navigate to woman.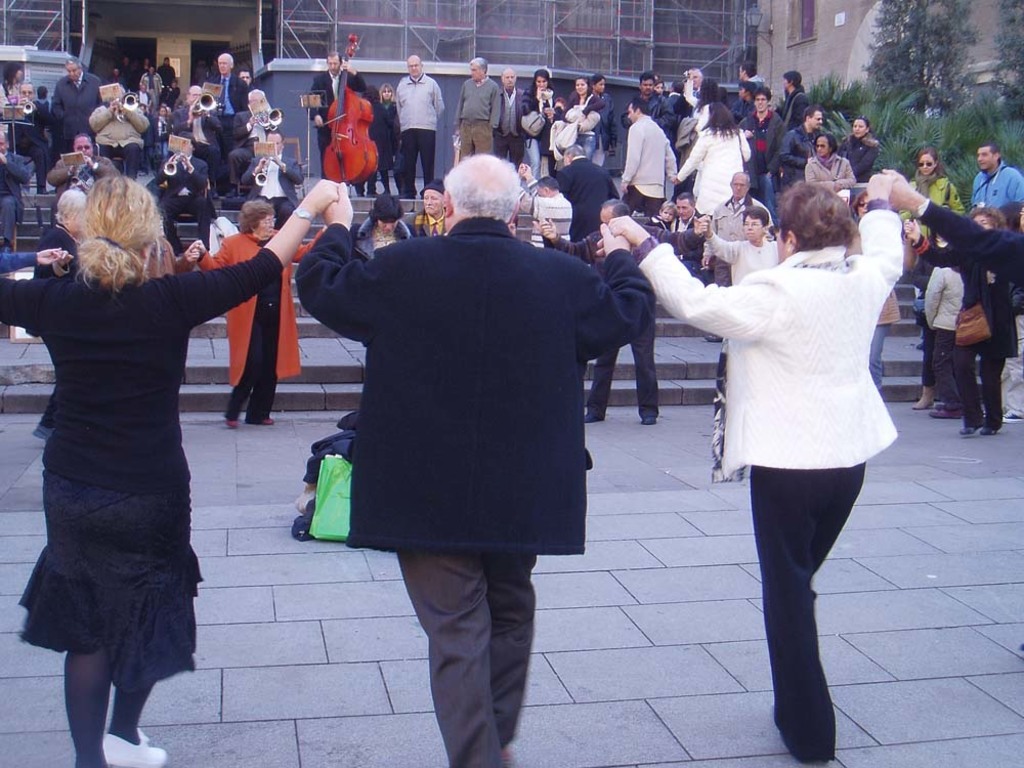
Navigation target: (x1=896, y1=147, x2=959, y2=261).
